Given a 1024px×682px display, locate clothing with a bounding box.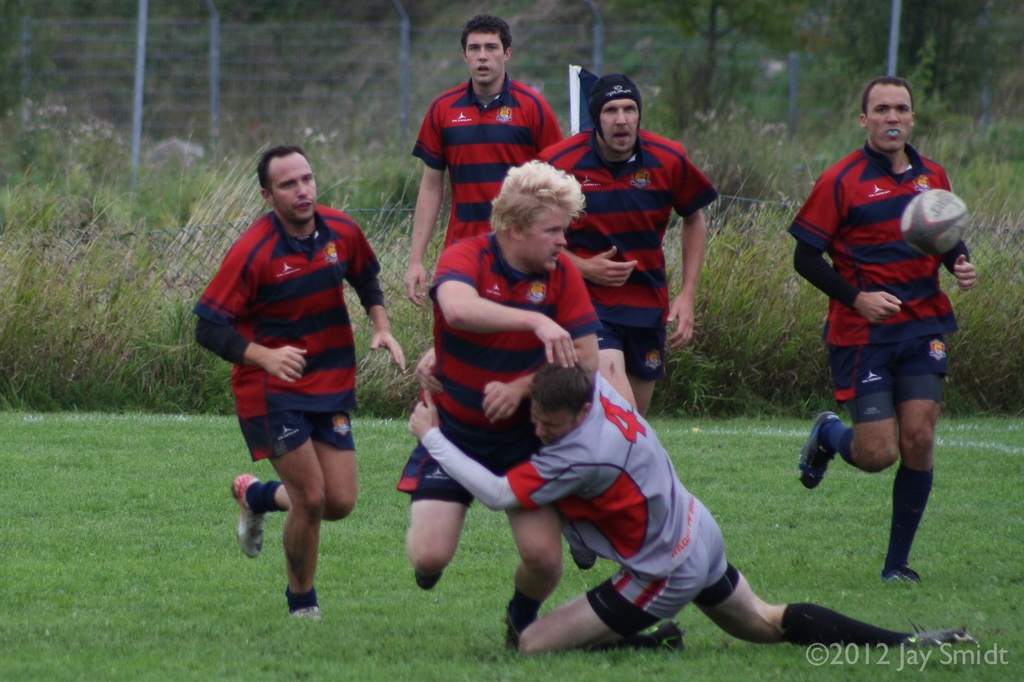
Located: left=410, top=72, right=561, bottom=249.
